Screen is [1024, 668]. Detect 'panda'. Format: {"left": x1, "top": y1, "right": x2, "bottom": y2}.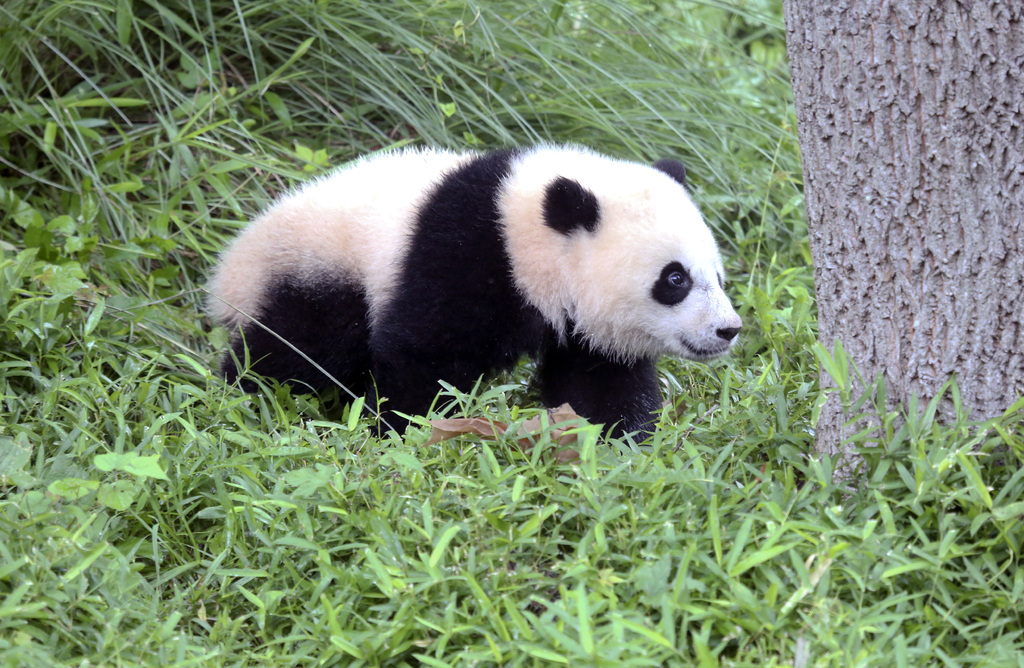
{"left": 195, "top": 139, "right": 746, "bottom": 454}.
